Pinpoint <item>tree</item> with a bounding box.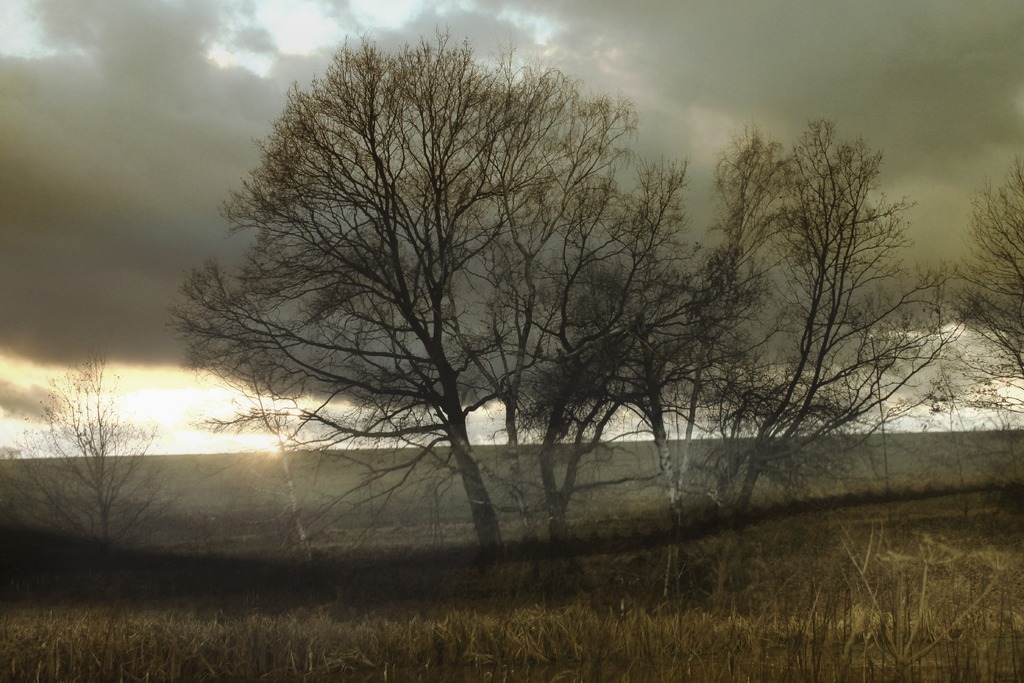
[x1=589, y1=118, x2=966, y2=523].
